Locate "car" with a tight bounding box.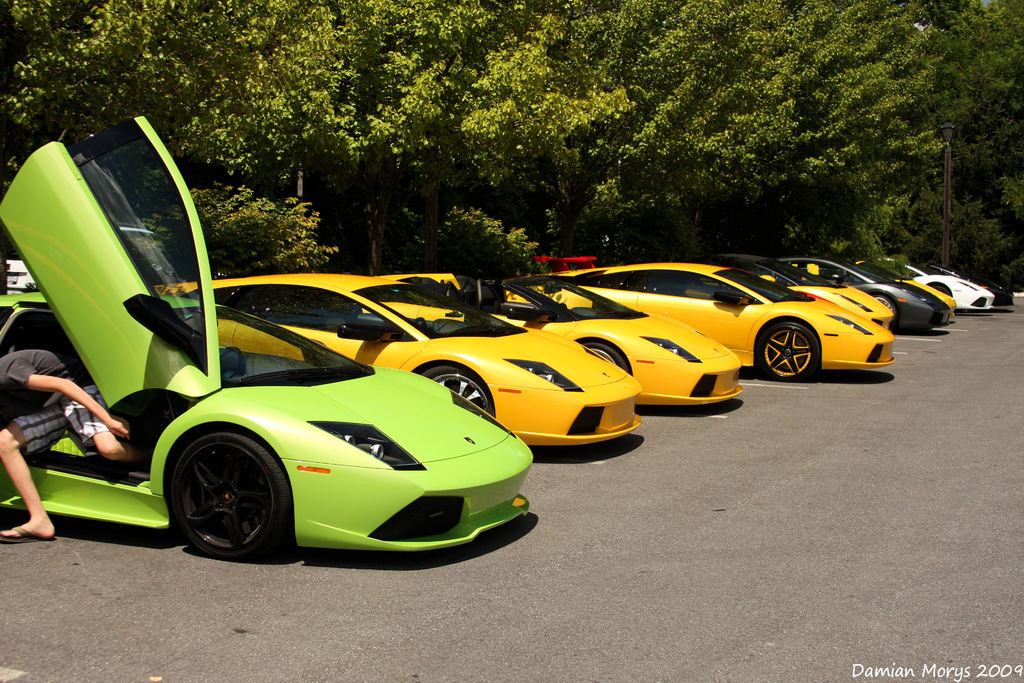
l=856, t=262, r=951, b=329.
